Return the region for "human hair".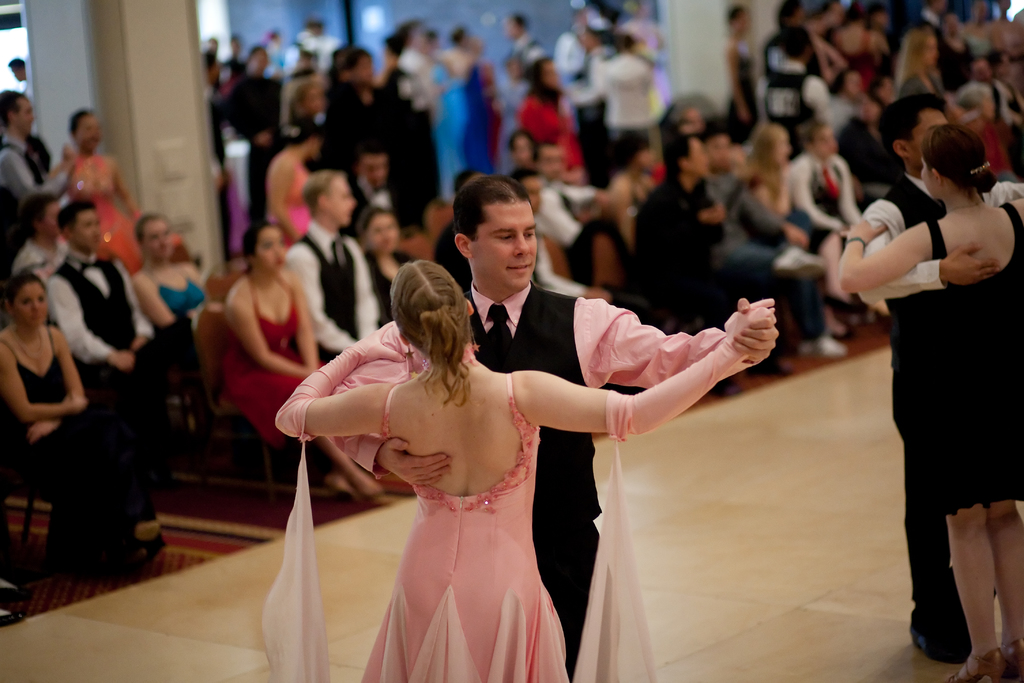
pyautogui.locateOnScreen(5, 273, 43, 306).
